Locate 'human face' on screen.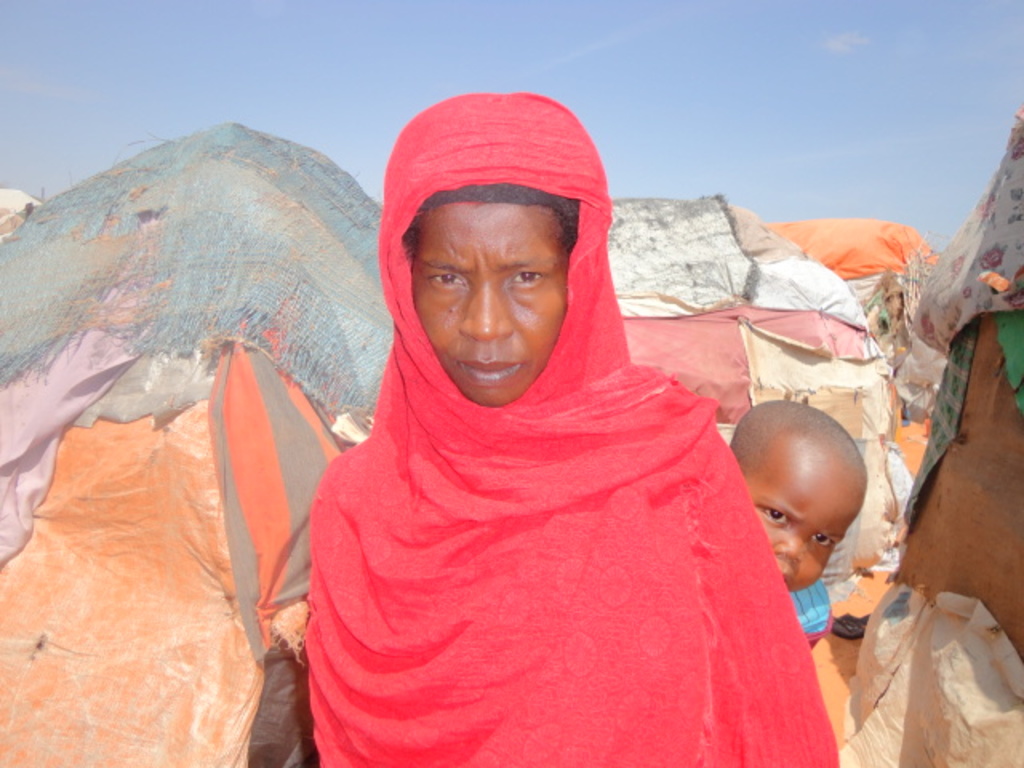
On screen at crop(760, 462, 864, 594).
